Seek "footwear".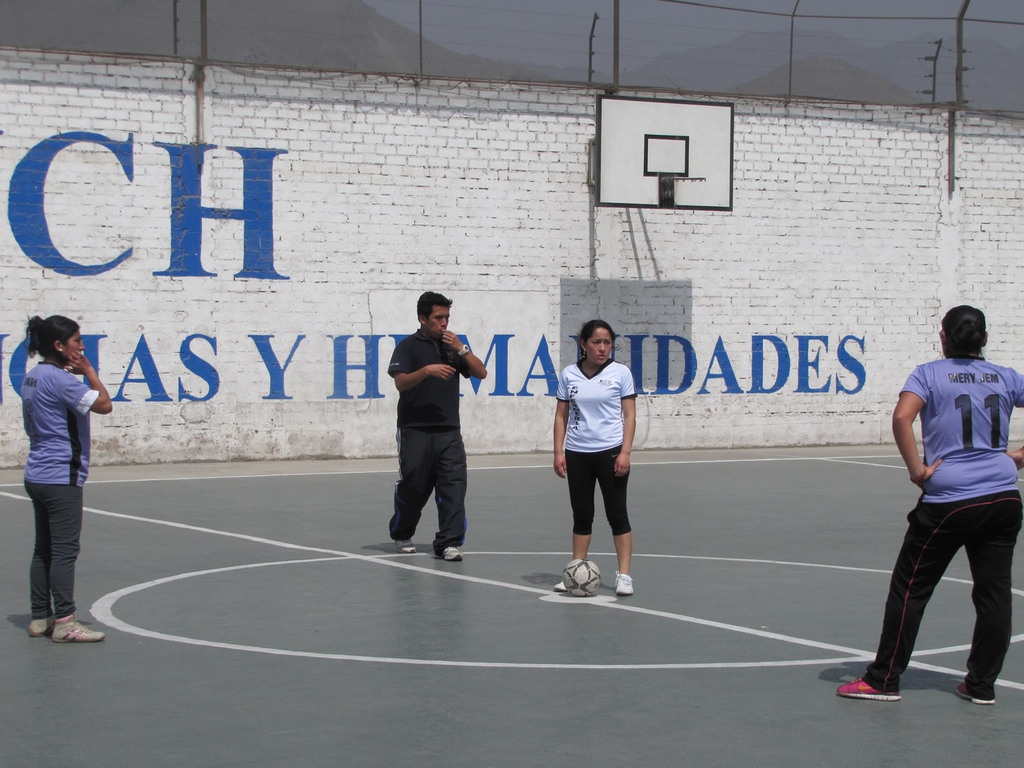
[left=441, top=547, right=466, bottom=565].
